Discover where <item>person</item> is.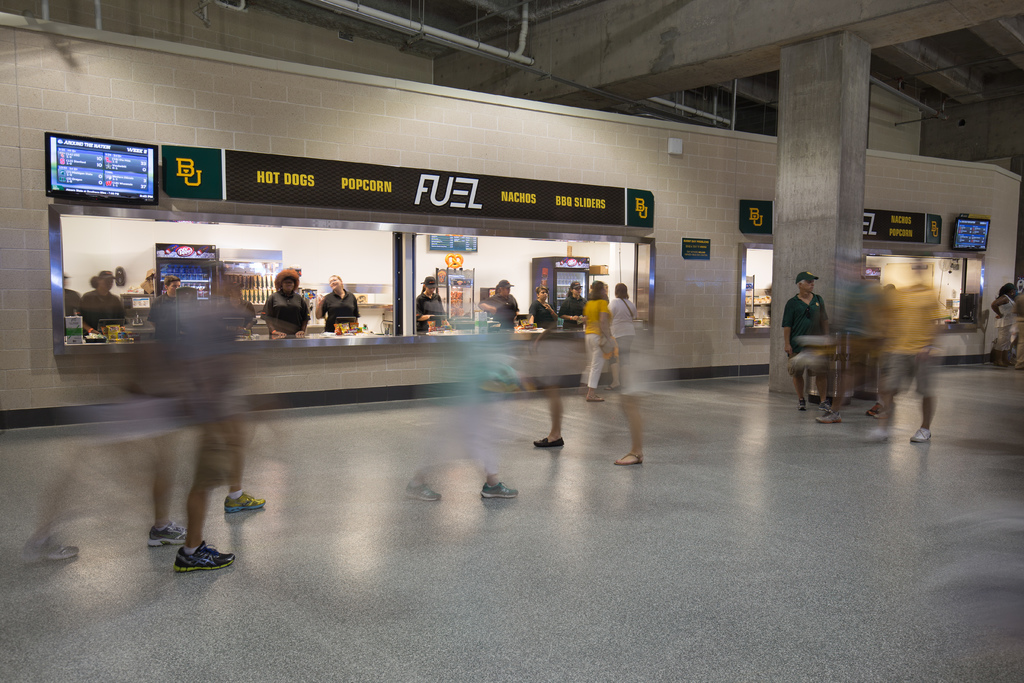
Discovered at locate(150, 276, 181, 339).
